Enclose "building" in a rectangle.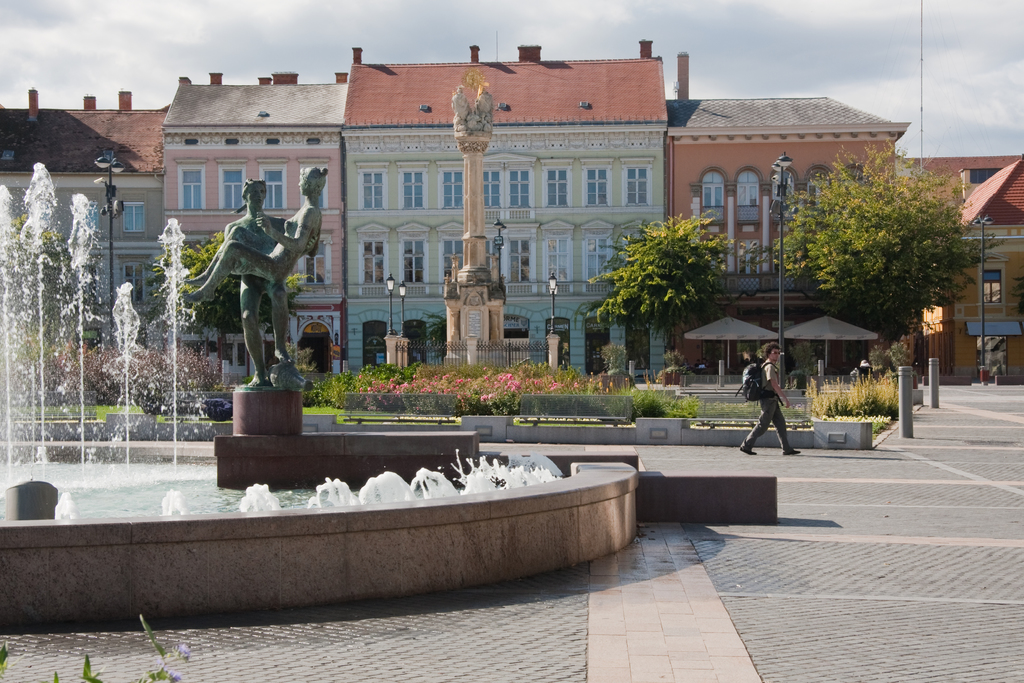
locate(342, 48, 667, 383).
